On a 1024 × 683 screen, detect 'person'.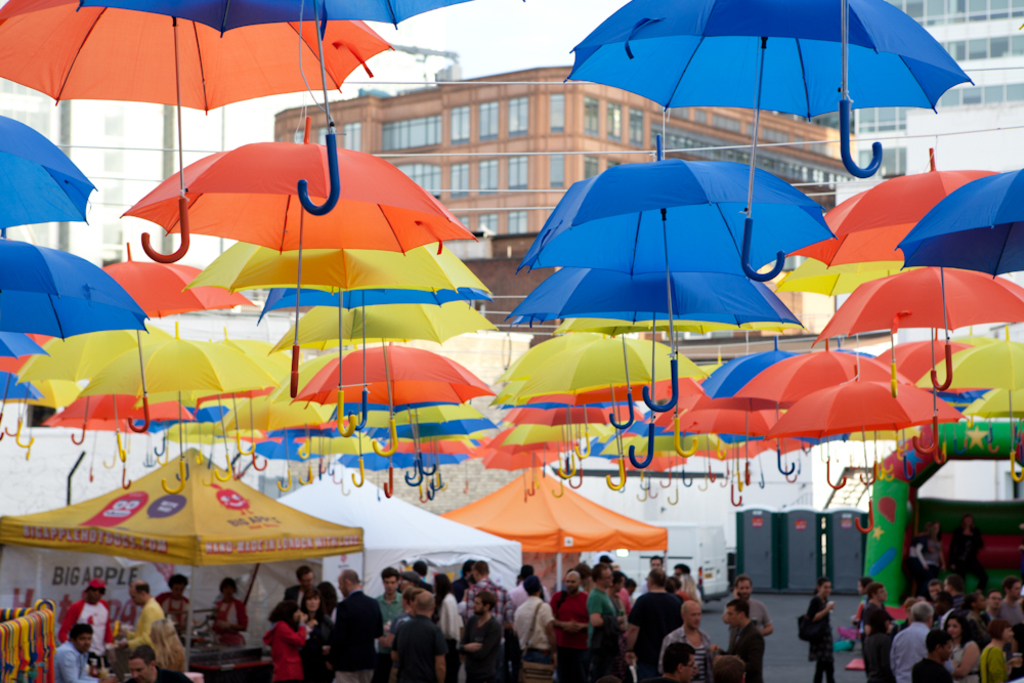
region(129, 644, 186, 682).
